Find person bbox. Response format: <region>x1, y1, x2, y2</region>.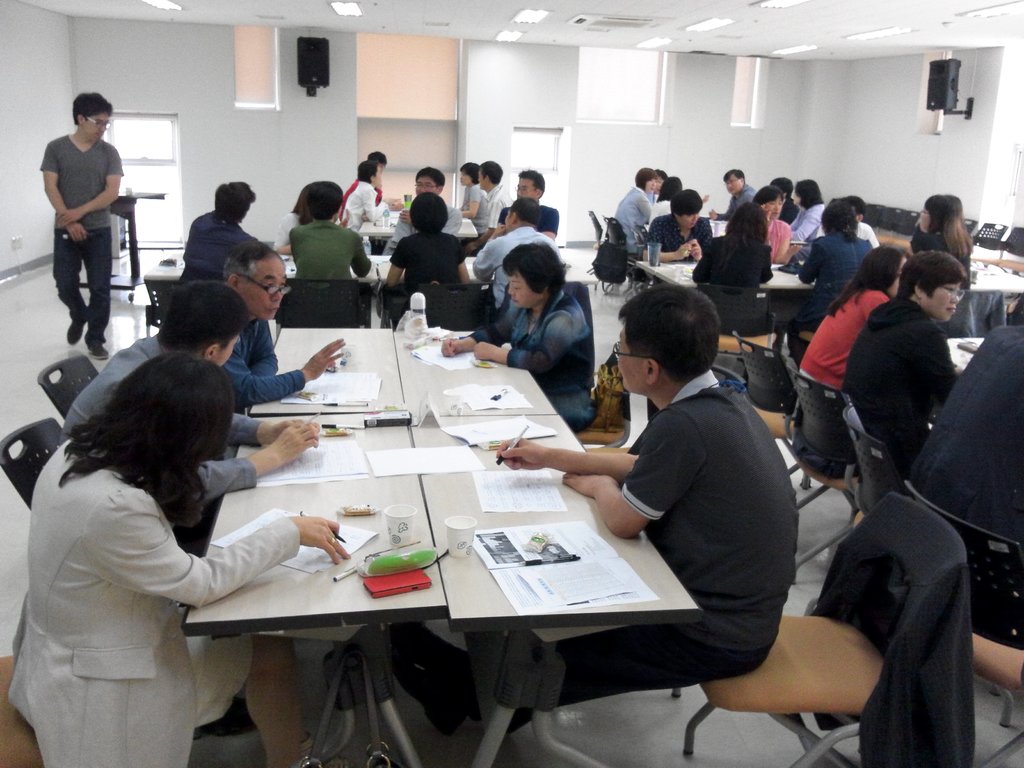
<region>783, 166, 829, 252</region>.
